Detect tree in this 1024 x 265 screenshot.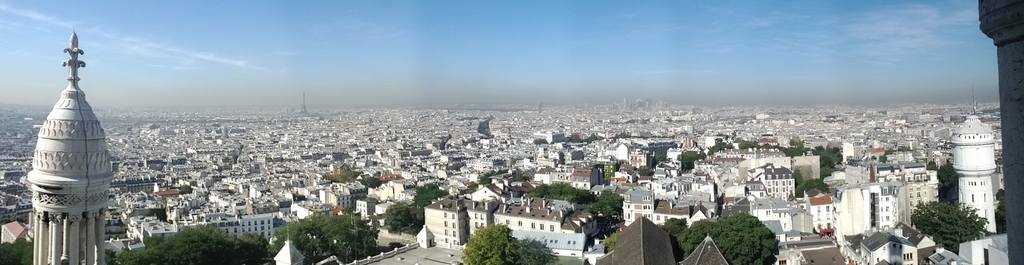
Detection: [x1=276, y1=211, x2=378, y2=264].
